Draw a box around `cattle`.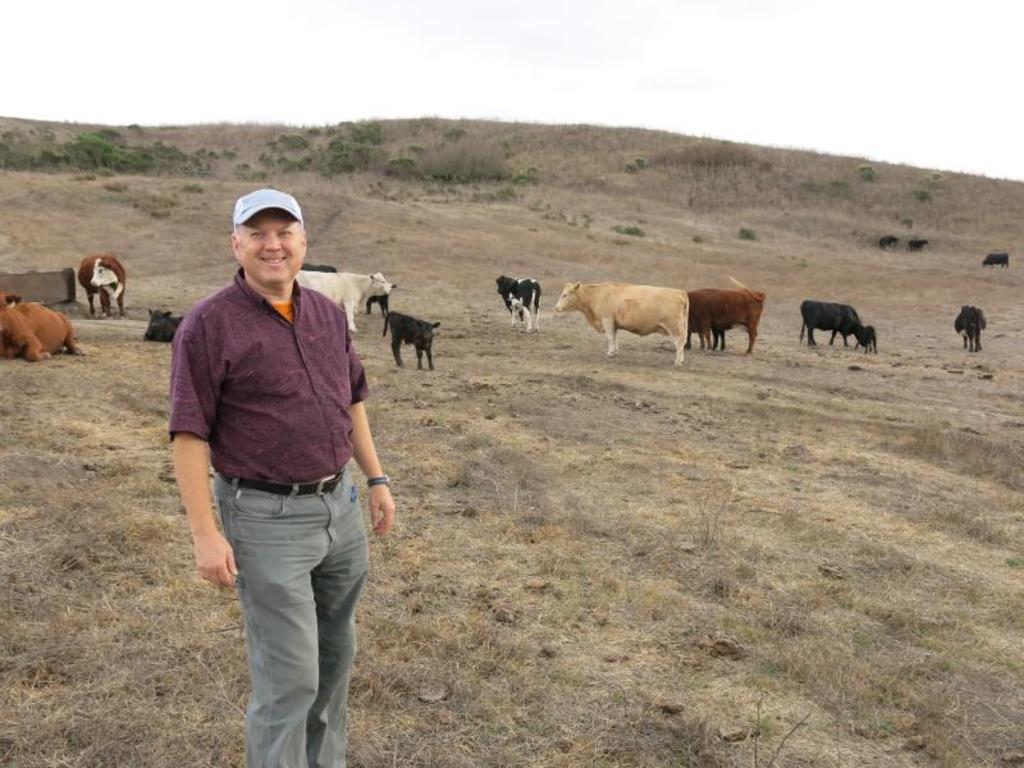
<box>500,273,543,328</box>.
